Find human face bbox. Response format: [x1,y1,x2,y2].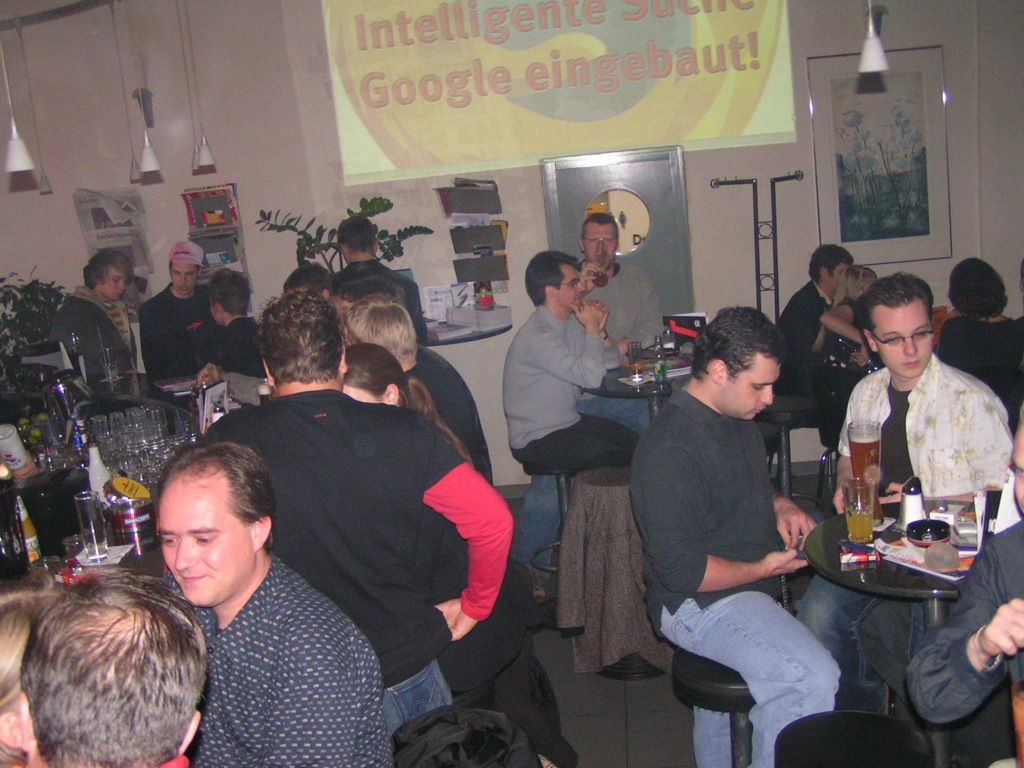
[721,353,778,420].
